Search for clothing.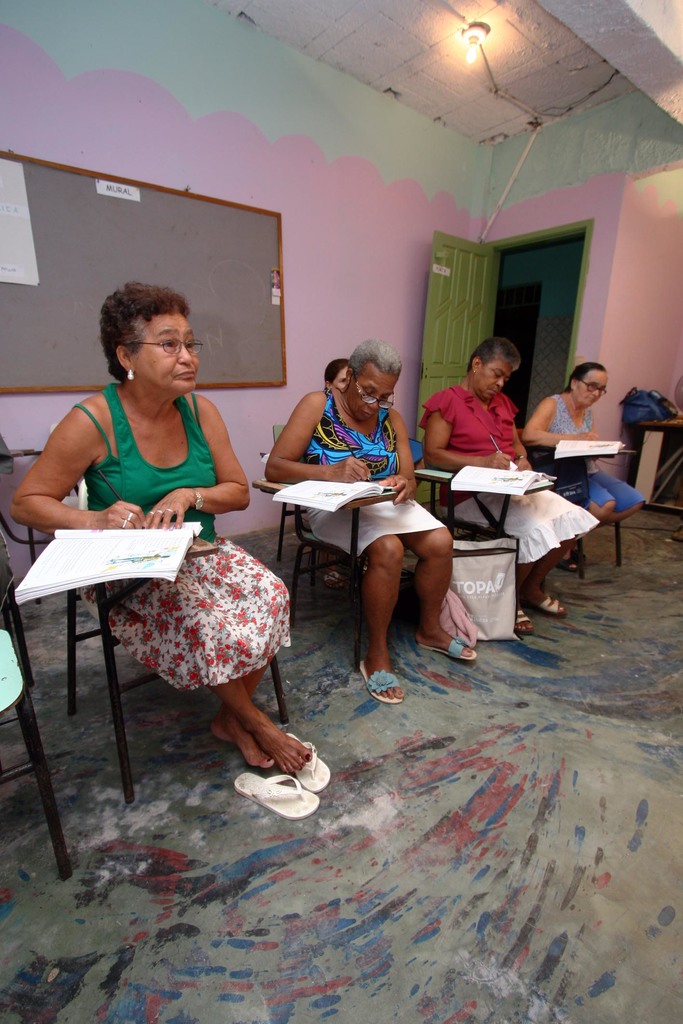
Found at l=578, t=479, r=638, b=505.
